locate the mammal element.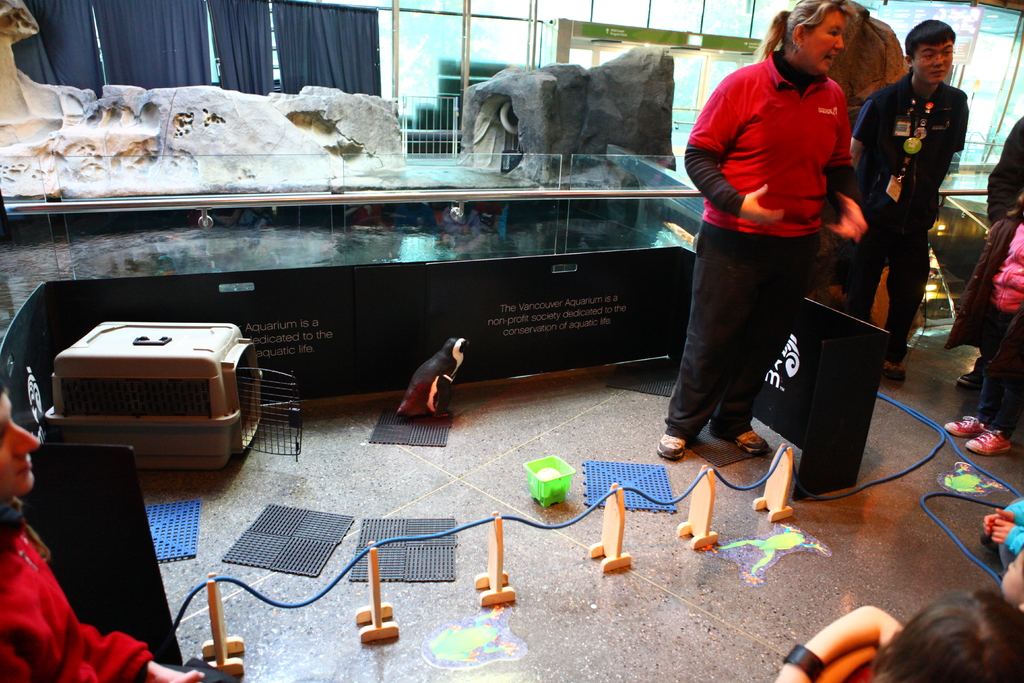
Element bbox: crop(999, 545, 1023, 616).
